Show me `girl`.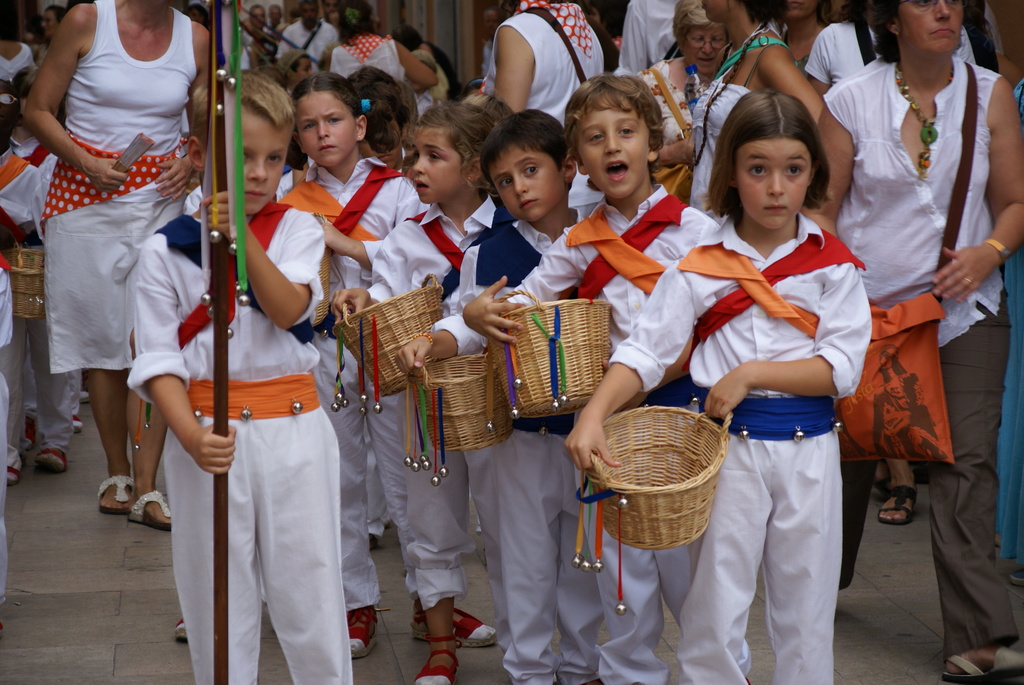
`girl` is here: x1=320 y1=102 x2=500 y2=684.
